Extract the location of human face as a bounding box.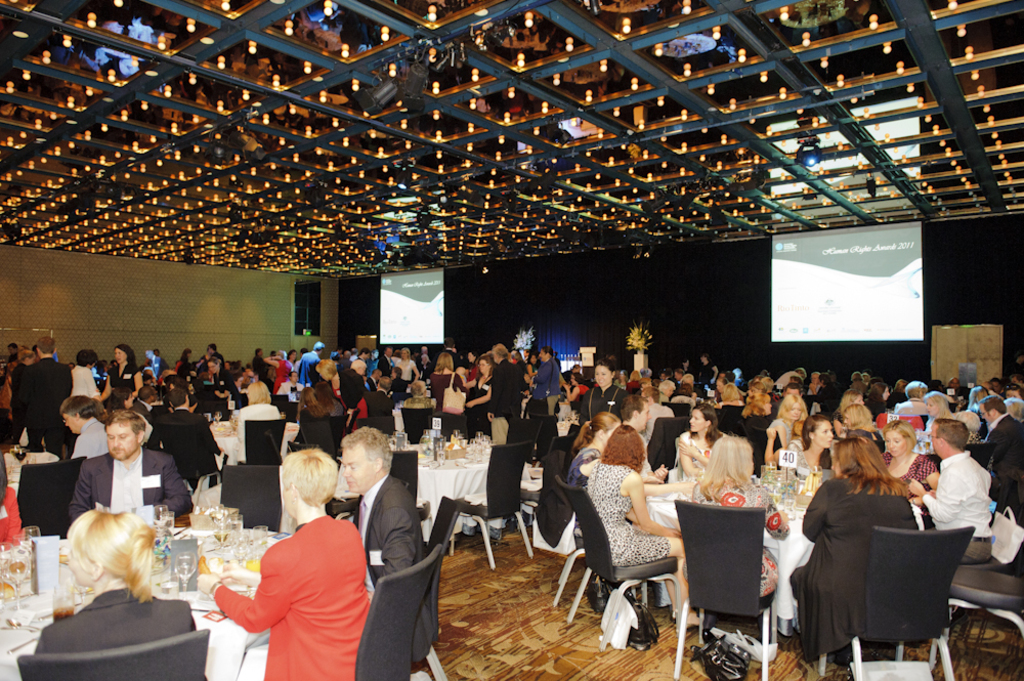
[787,400,803,423].
